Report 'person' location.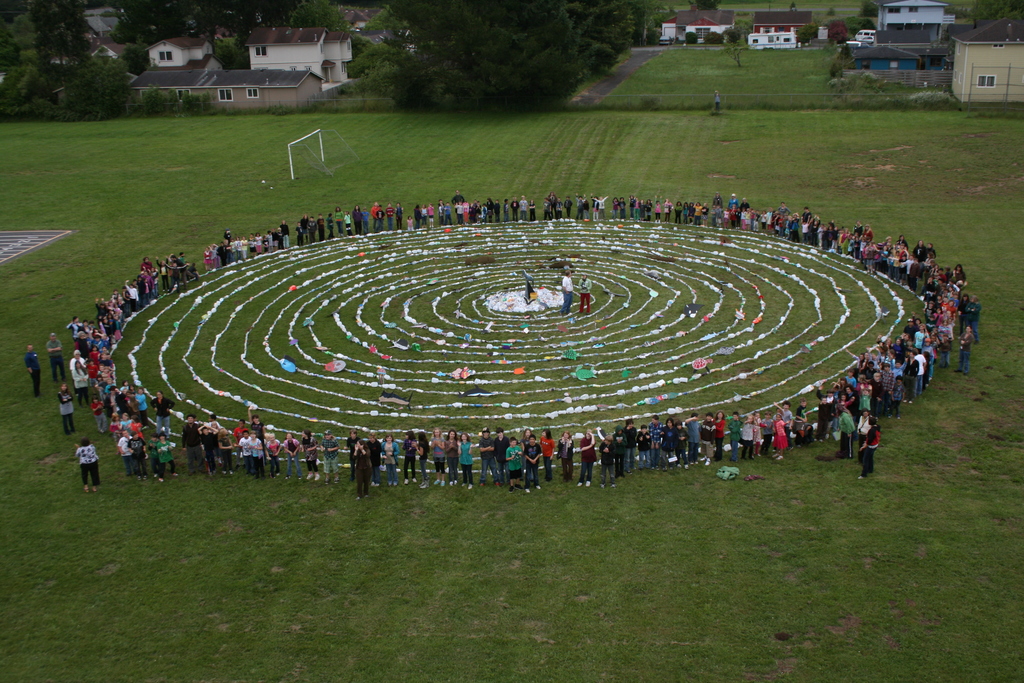
Report: Rect(851, 408, 877, 449).
